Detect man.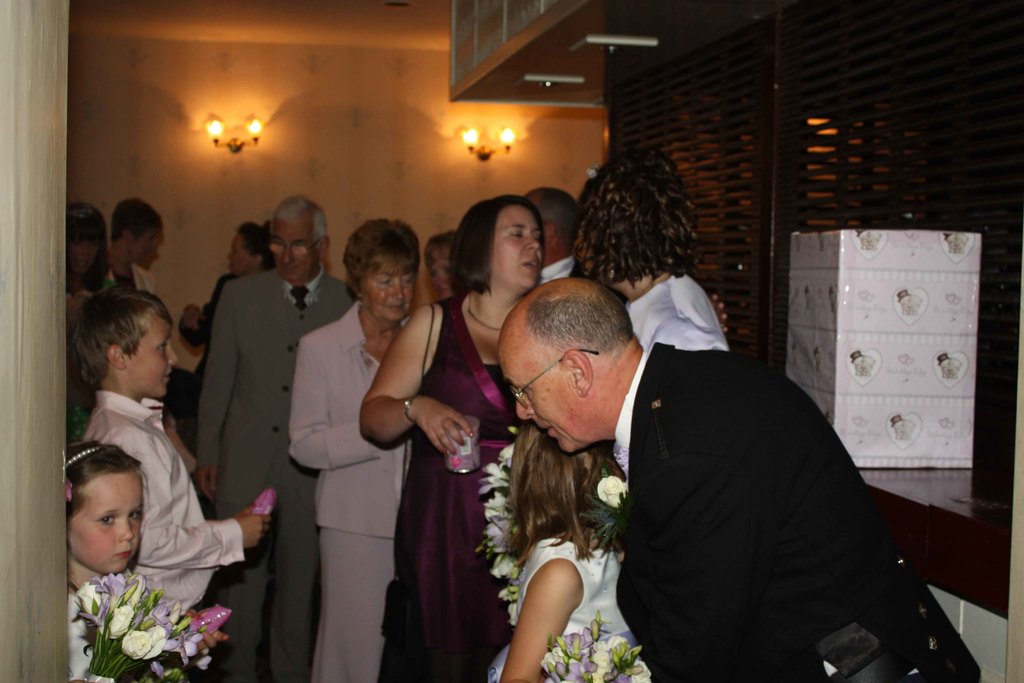
Detected at x1=195 y1=195 x2=358 y2=682.
